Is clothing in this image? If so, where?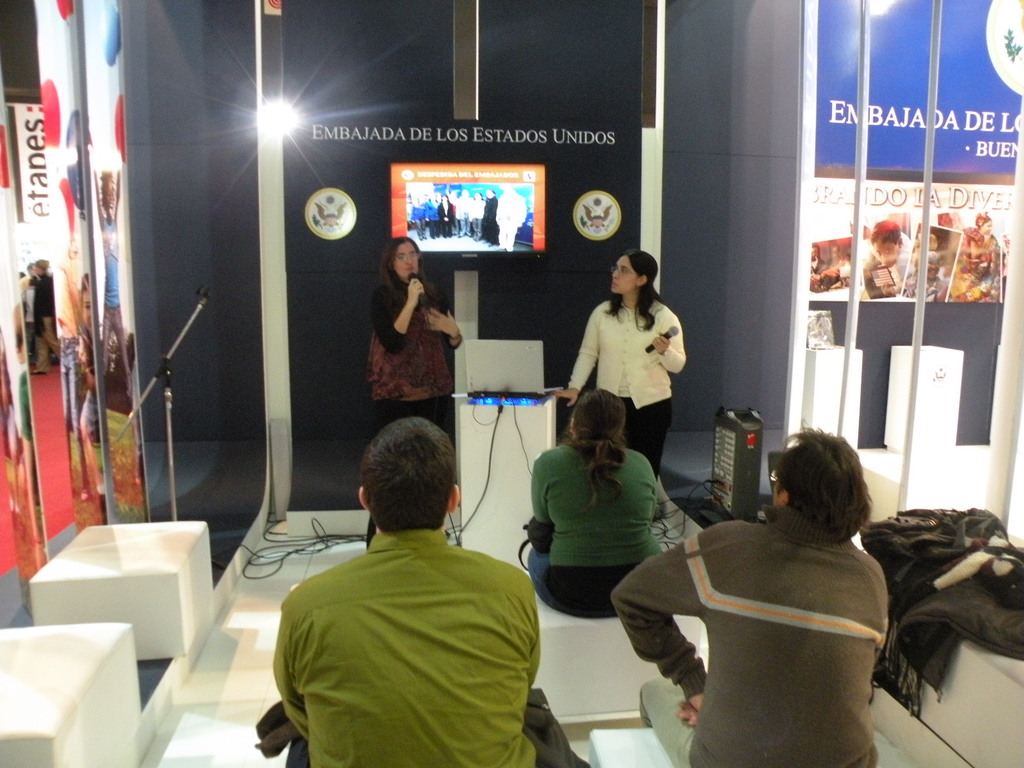
Yes, at (x1=376, y1=274, x2=456, y2=434).
